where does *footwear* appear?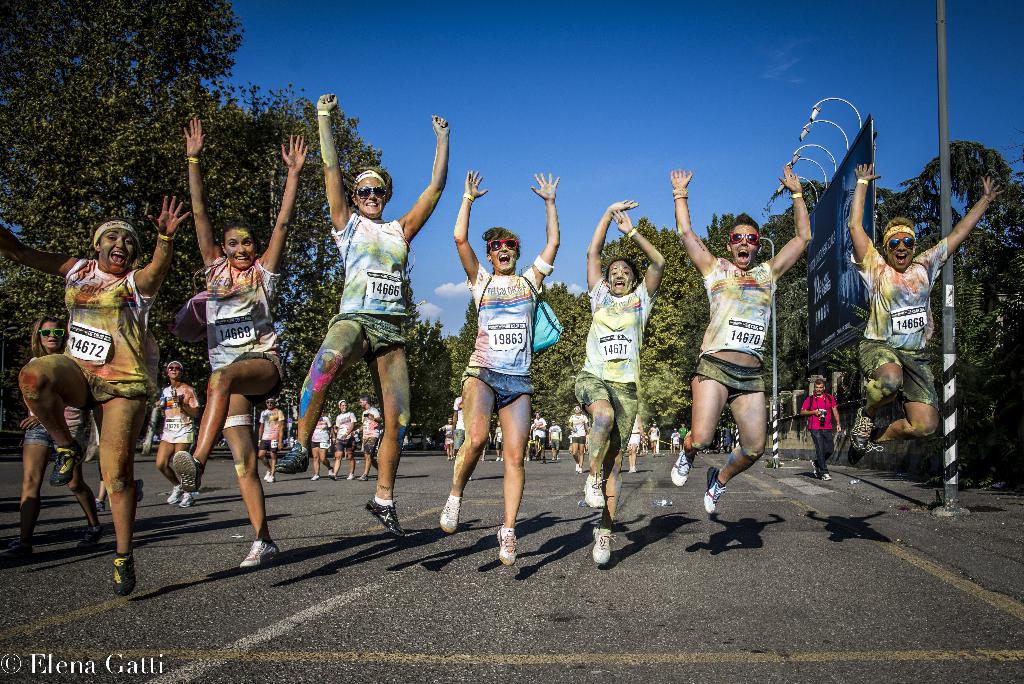
Appears at Rect(669, 450, 698, 488).
